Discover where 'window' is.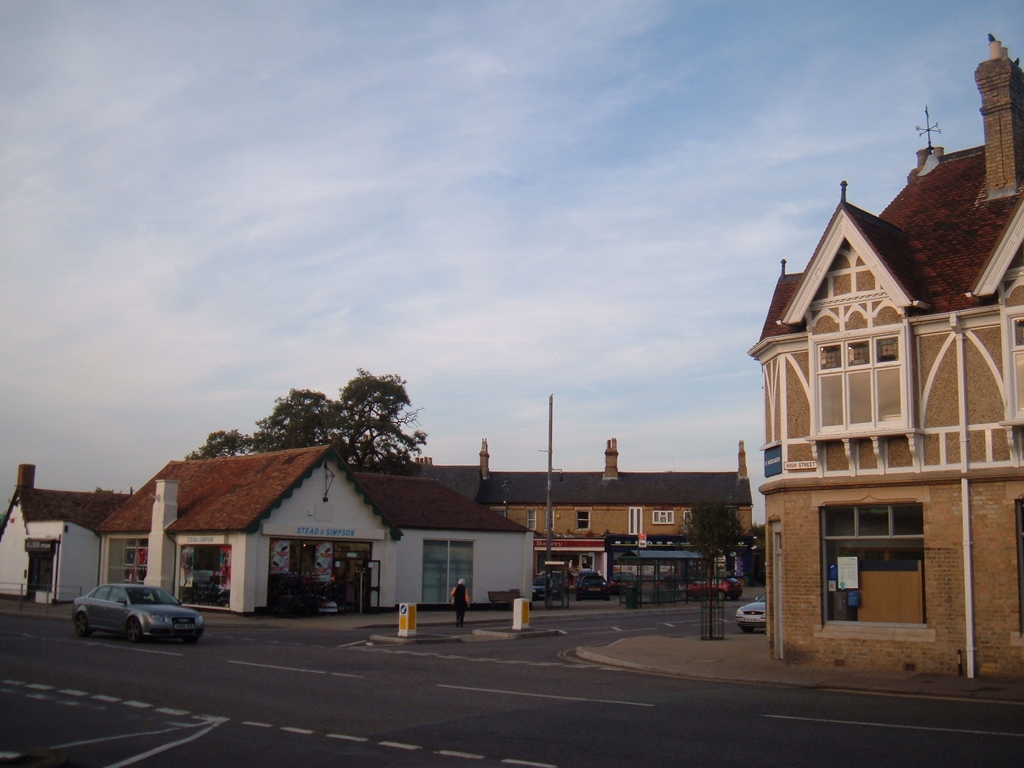
Discovered at (527,509,536,528).
